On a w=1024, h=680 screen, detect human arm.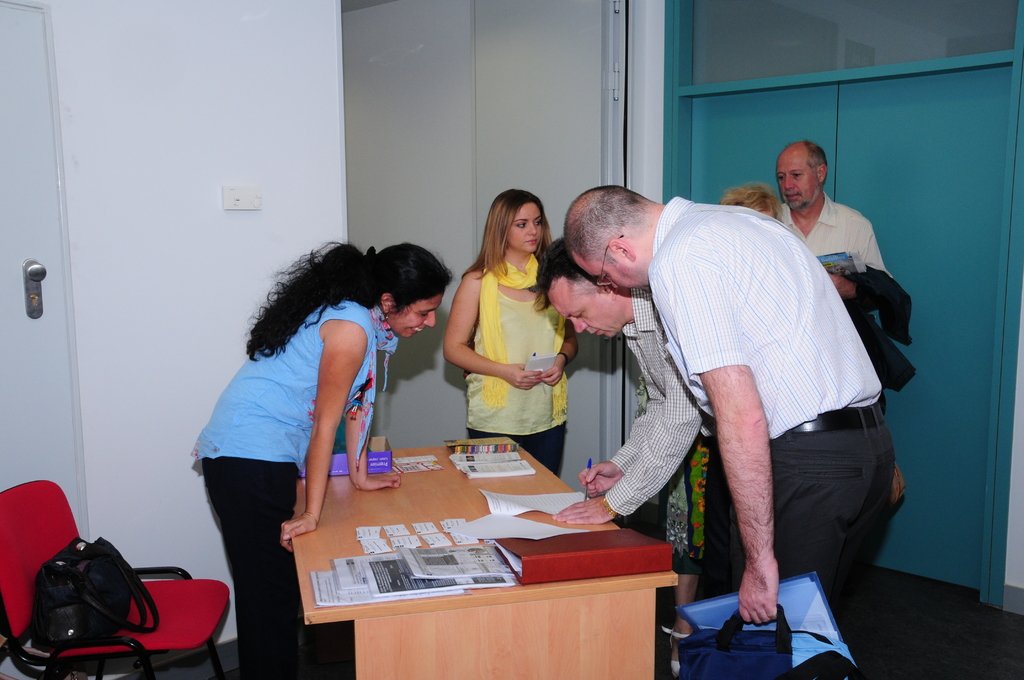
541 329 589 387.
